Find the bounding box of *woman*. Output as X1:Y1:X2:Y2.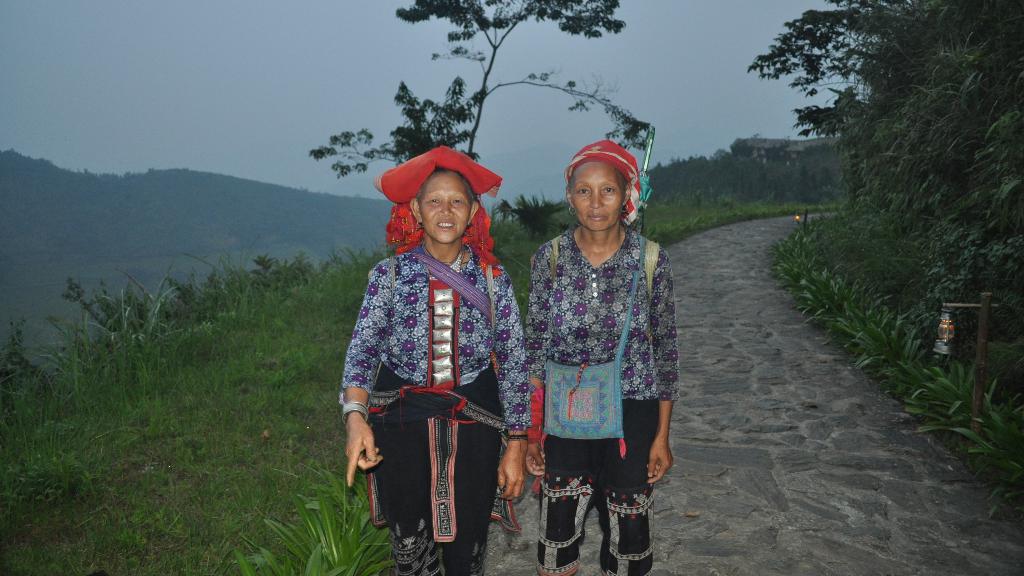
510:137:681:538.
